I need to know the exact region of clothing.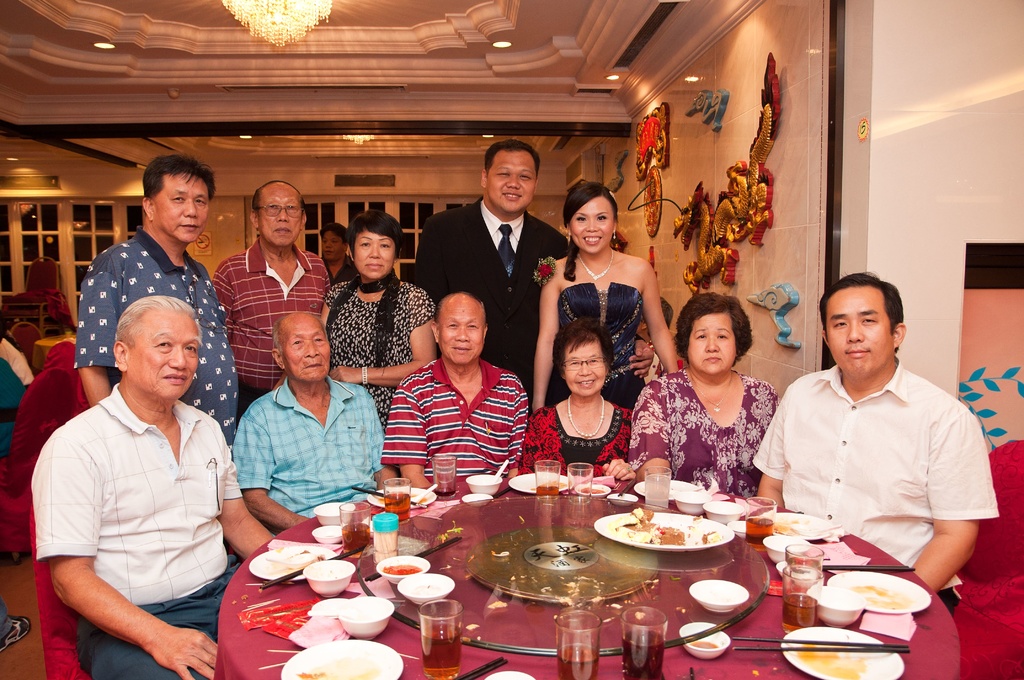
Region: [519,389,646,478].
